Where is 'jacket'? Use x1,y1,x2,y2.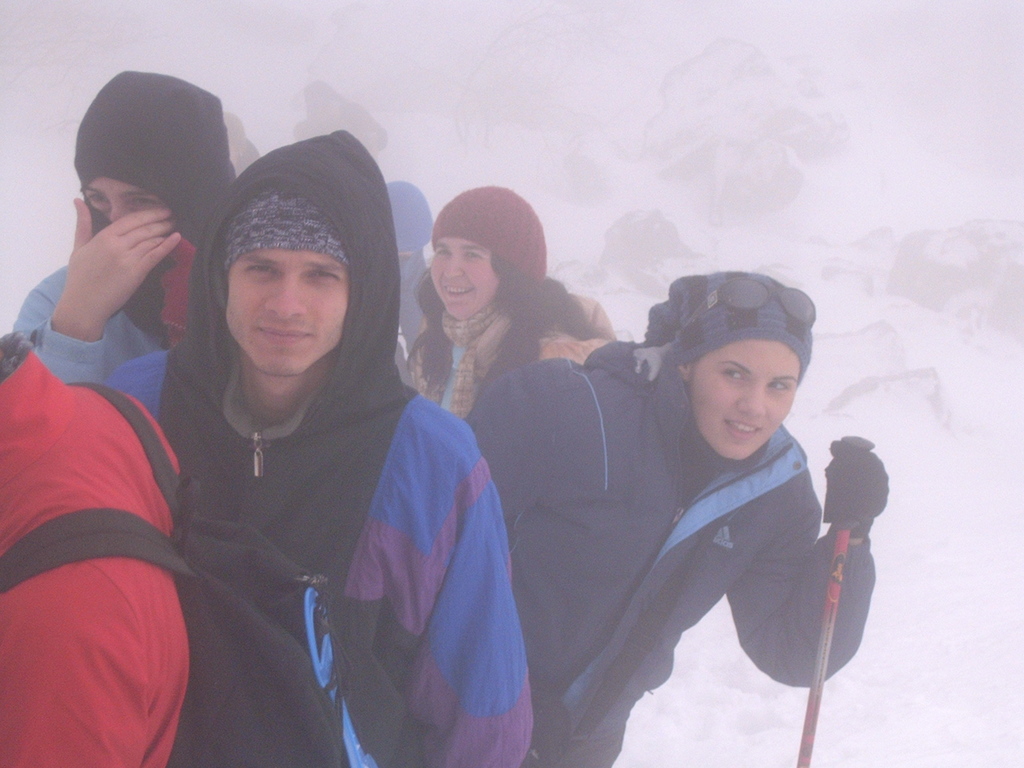
0,331,186,767.
